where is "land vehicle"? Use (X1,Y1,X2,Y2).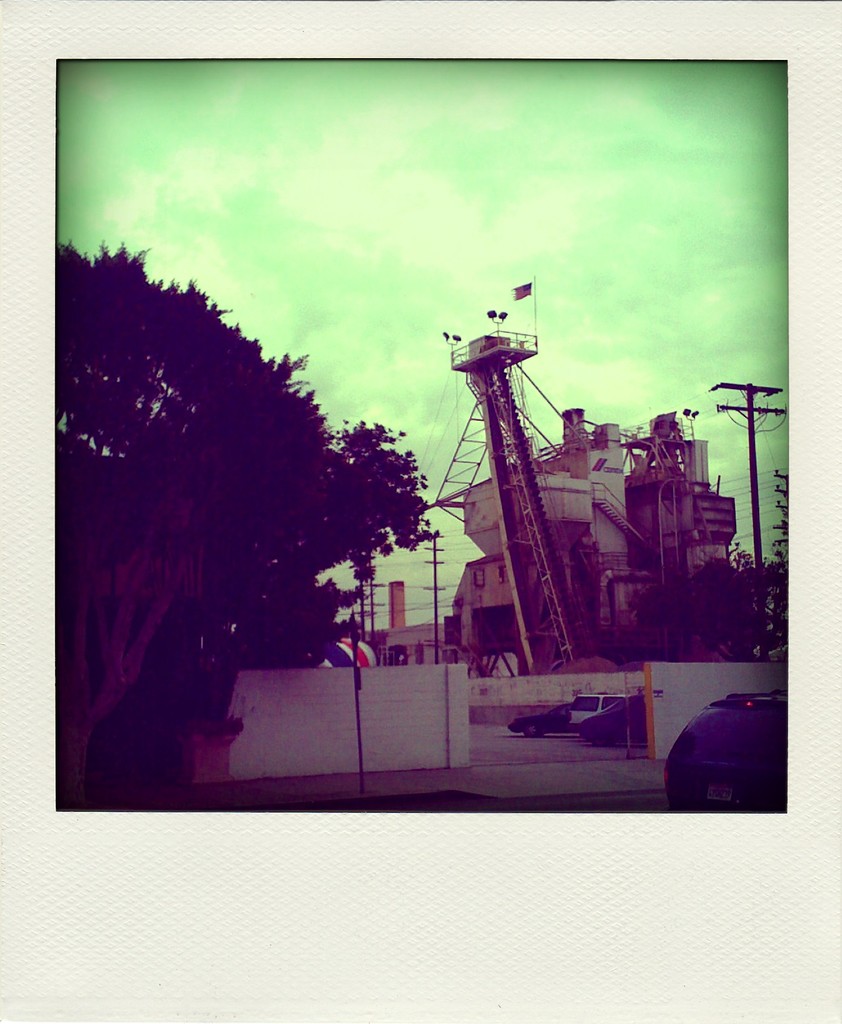
(667,687,786,805).
